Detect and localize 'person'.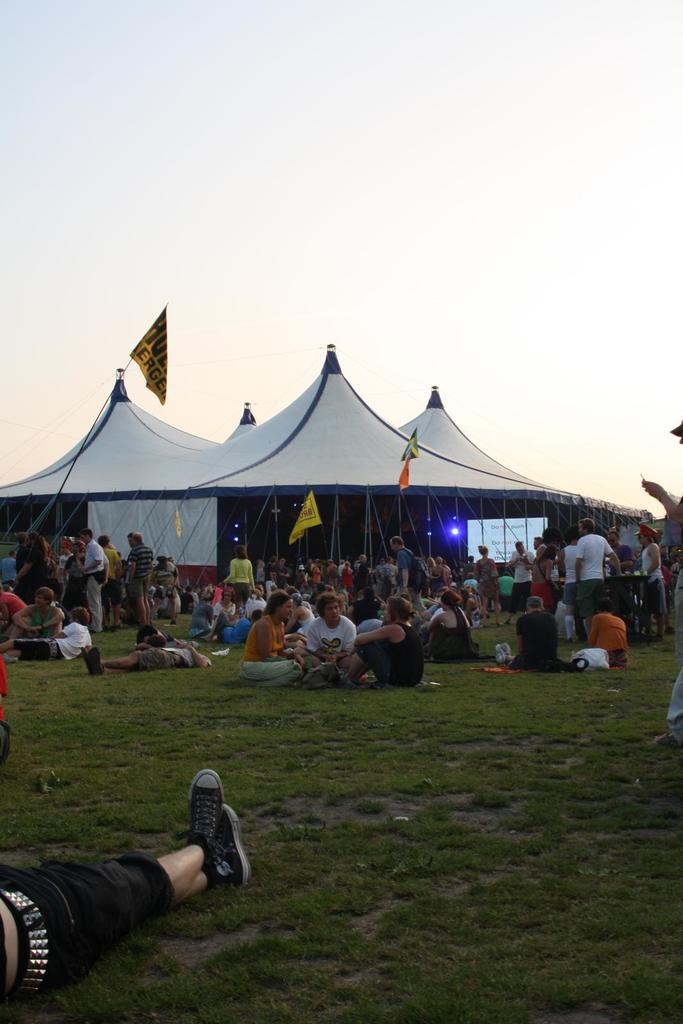
Localized at locate(213, 610, 261, 643).
